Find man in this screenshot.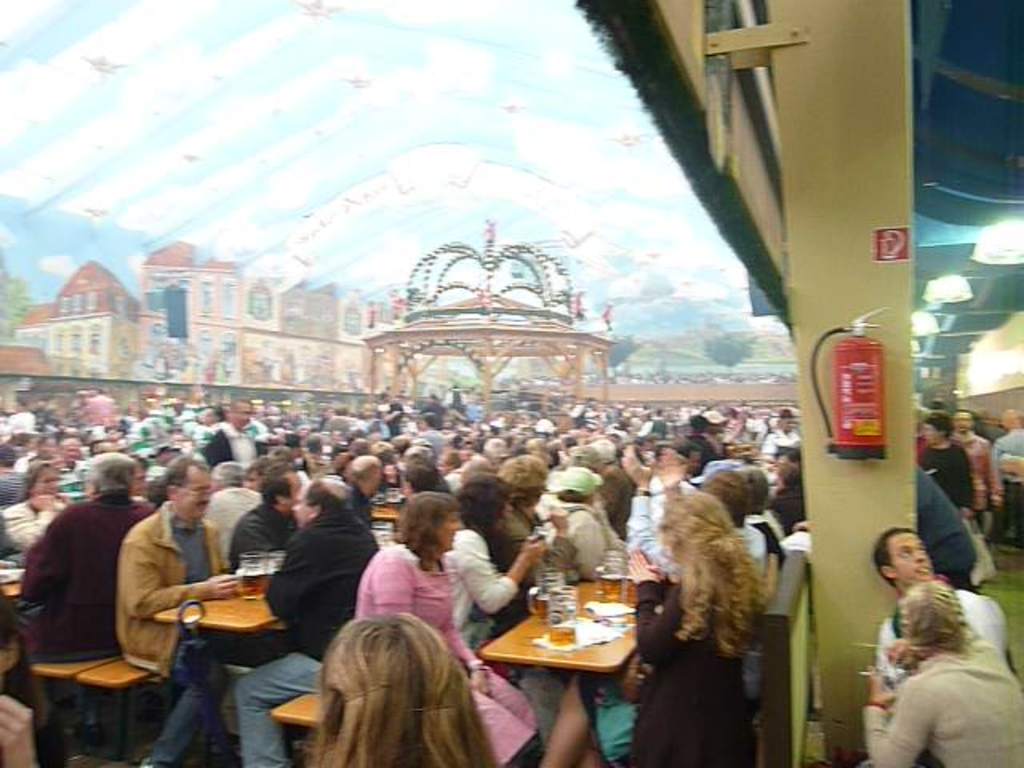
The bounding box for man is region(232, 472, 395, 766).
